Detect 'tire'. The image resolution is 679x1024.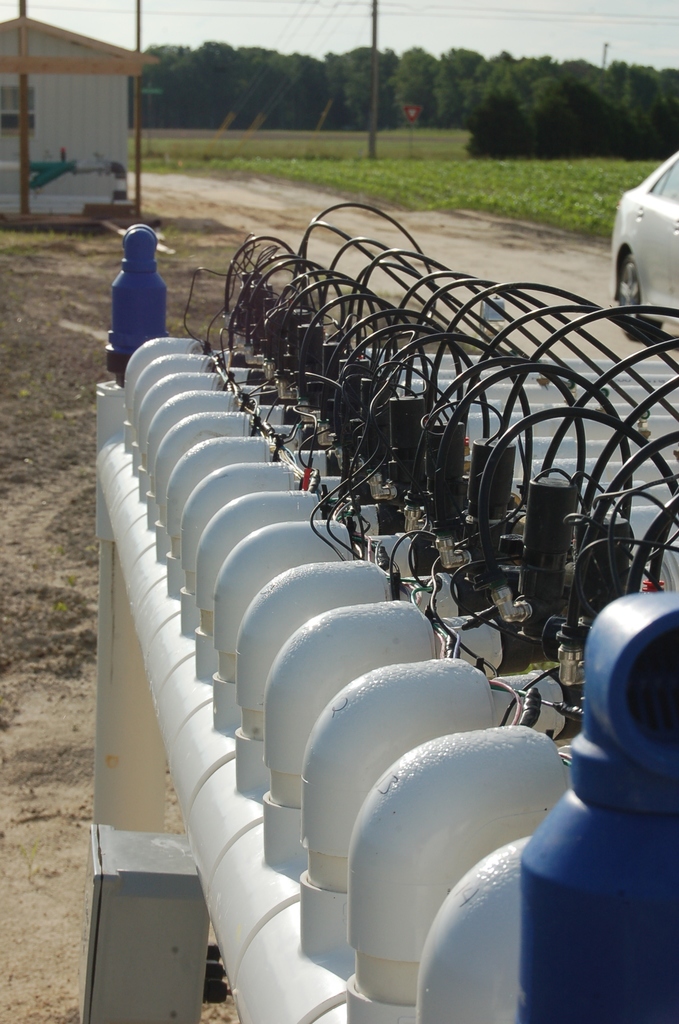
select_region(616, 250, 664, 344).
